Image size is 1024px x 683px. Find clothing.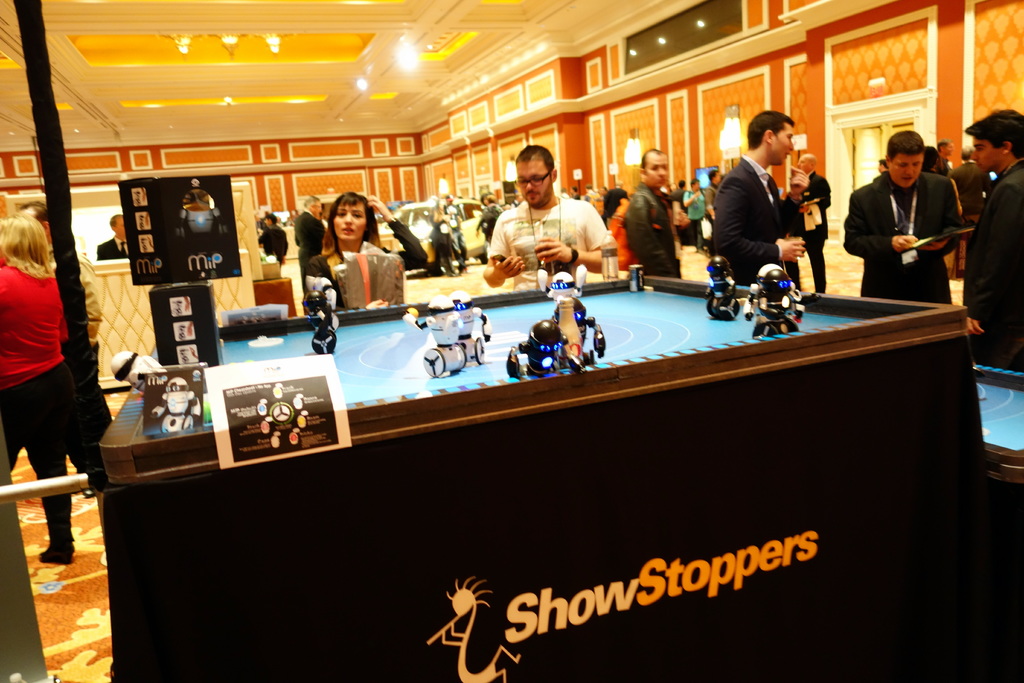
<box>96,235,132,261</box>.
